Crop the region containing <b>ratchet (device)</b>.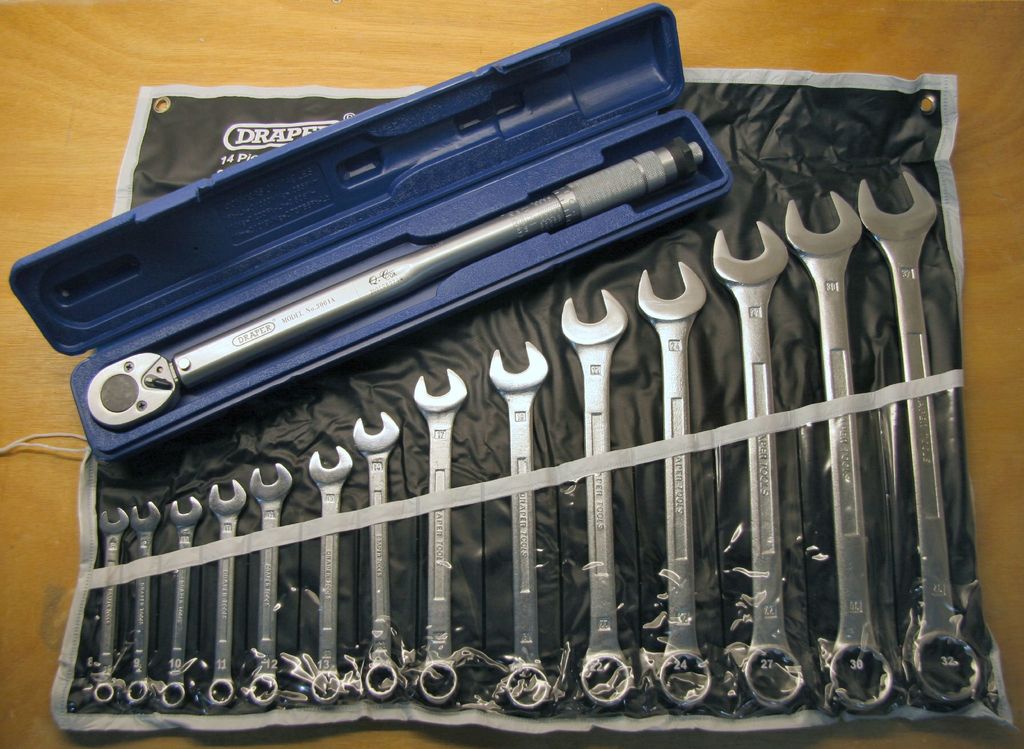
Crop region: (124, 499, 163, 705).
